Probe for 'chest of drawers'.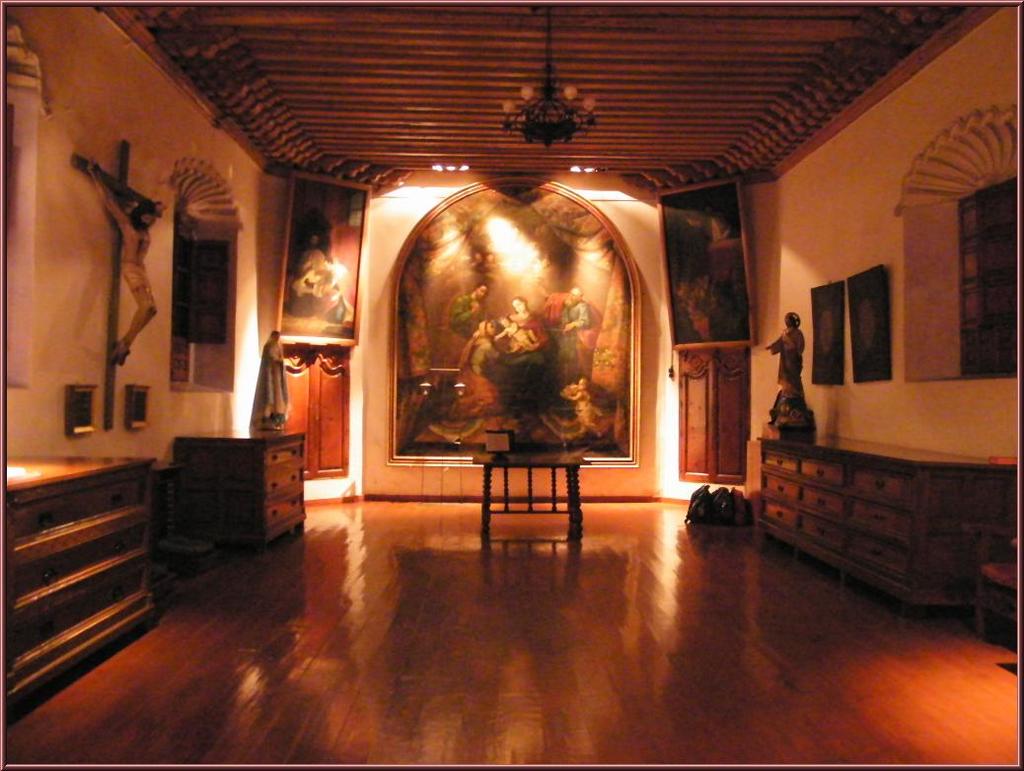
Probe result: bbox(755, 435, 1018, 617).
